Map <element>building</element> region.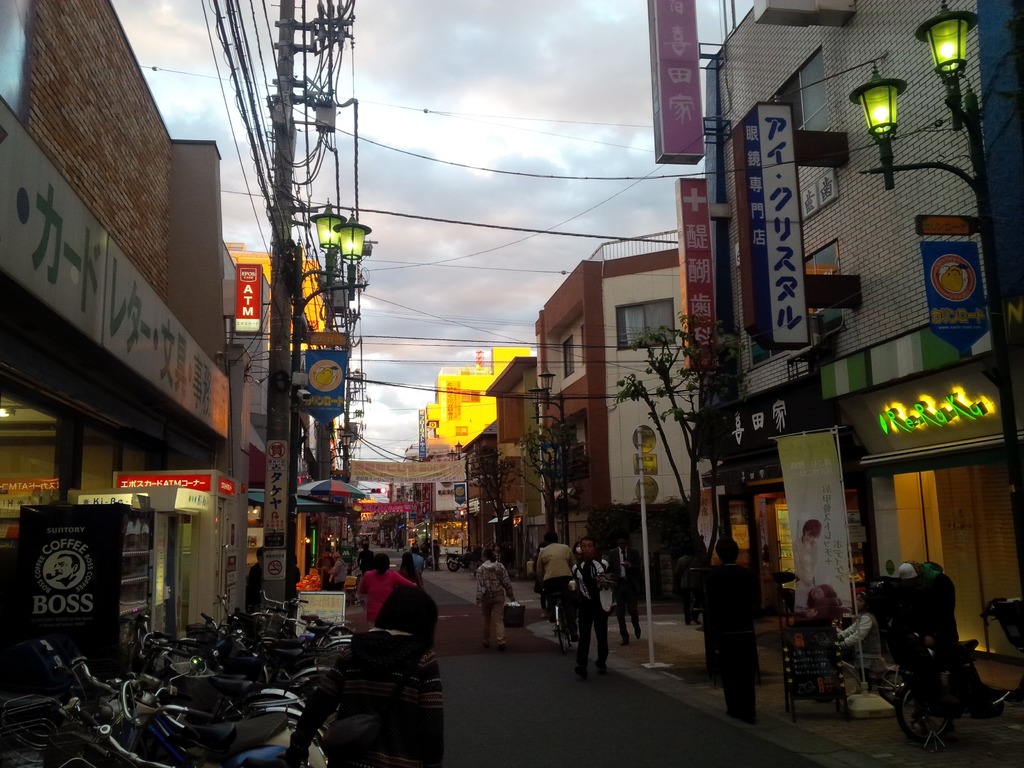
Mapped to box=[461, 413, 507, 568].
